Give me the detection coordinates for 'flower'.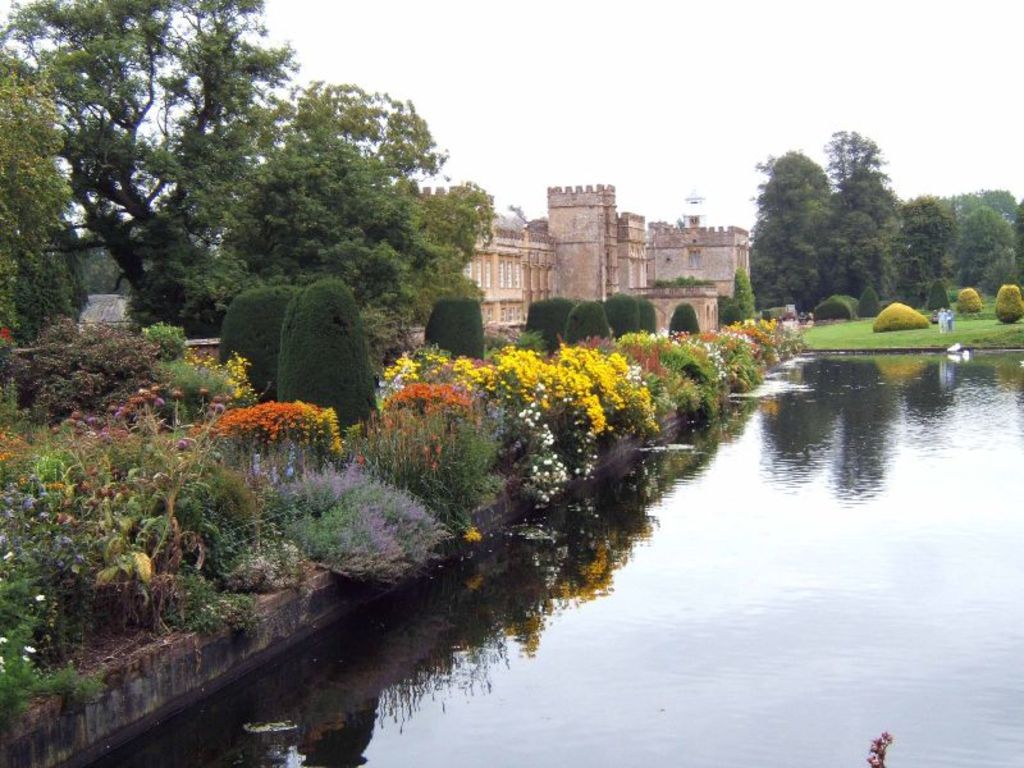
[268, 451, 274, 480].
